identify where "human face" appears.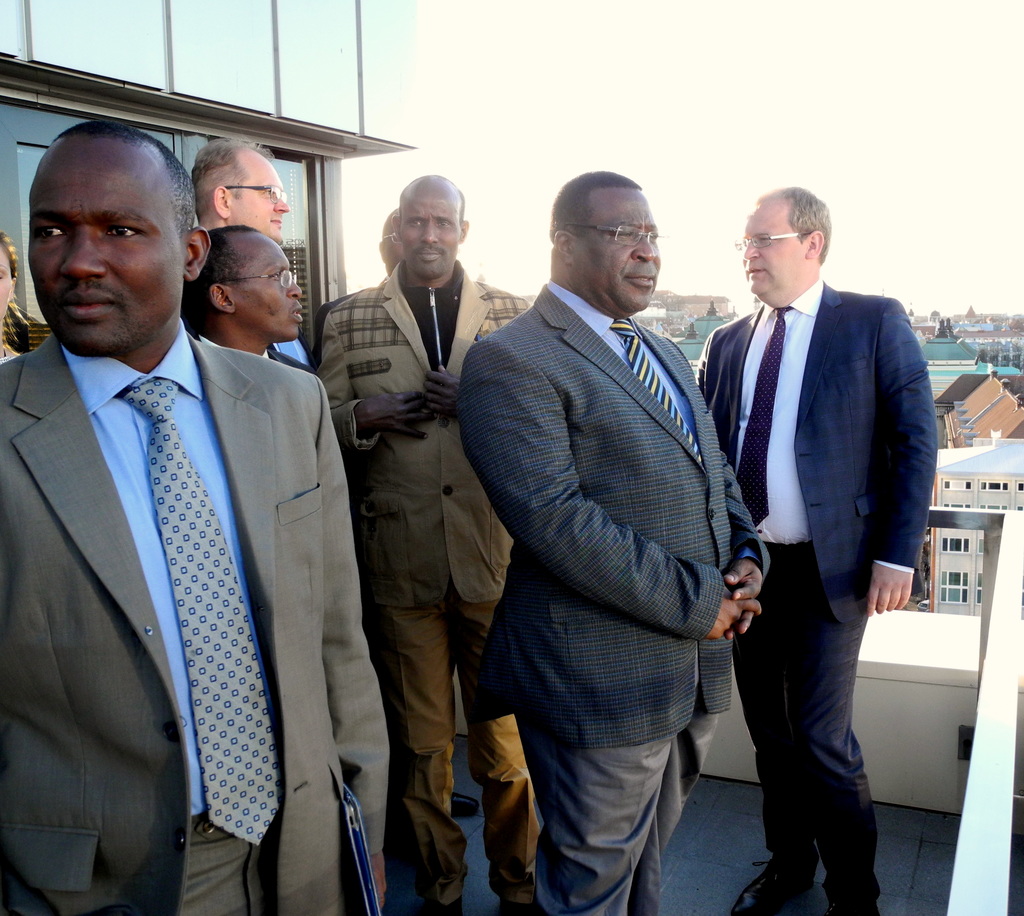
Appears at x1=227, y1=243, x2=302, y2=339.
